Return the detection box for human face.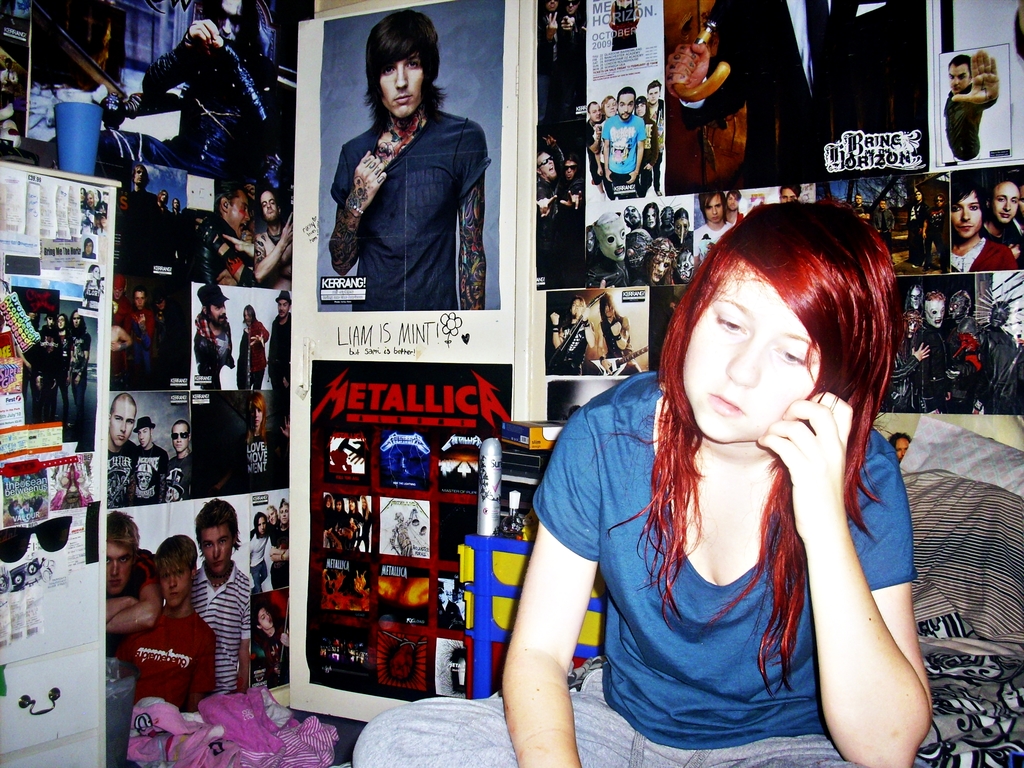
detection(616, 90, 636, 121).
